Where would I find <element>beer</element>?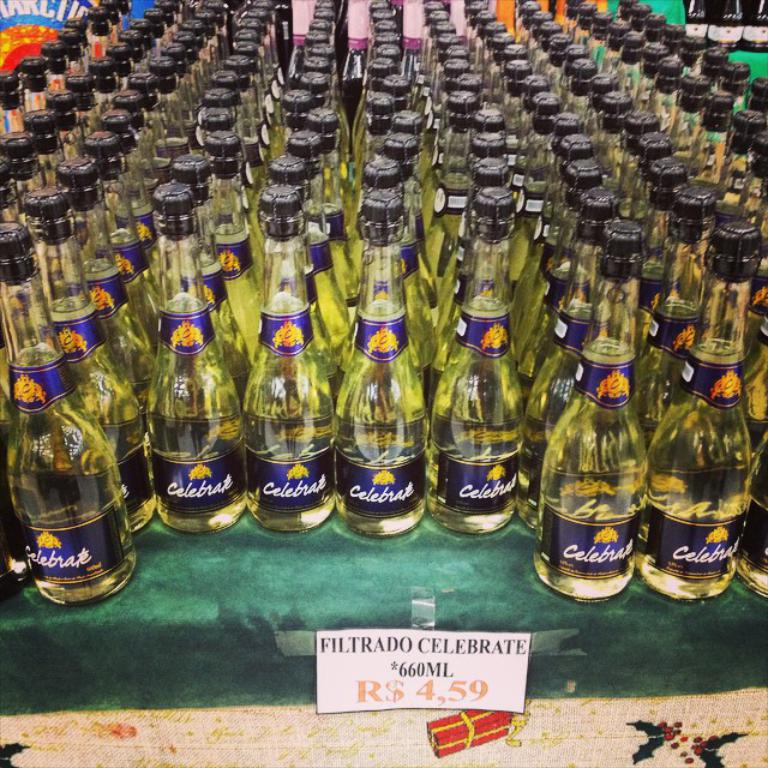
At [x1=119, y1=20, x2=142, y2=74].
